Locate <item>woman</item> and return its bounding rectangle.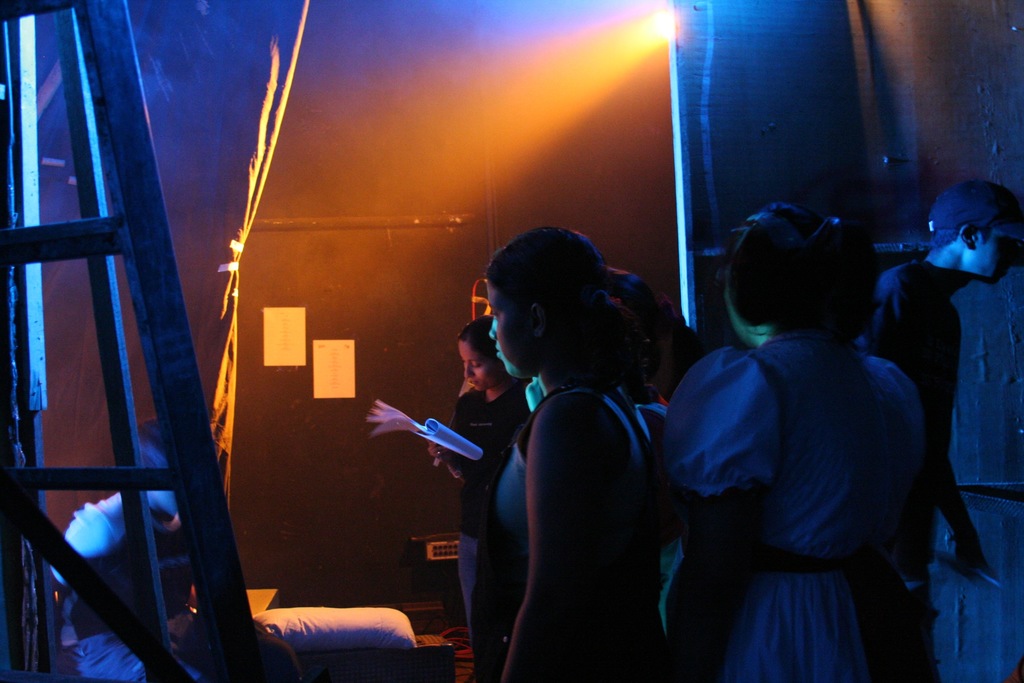
(left=429, top=314, right=539, bottom=649).
